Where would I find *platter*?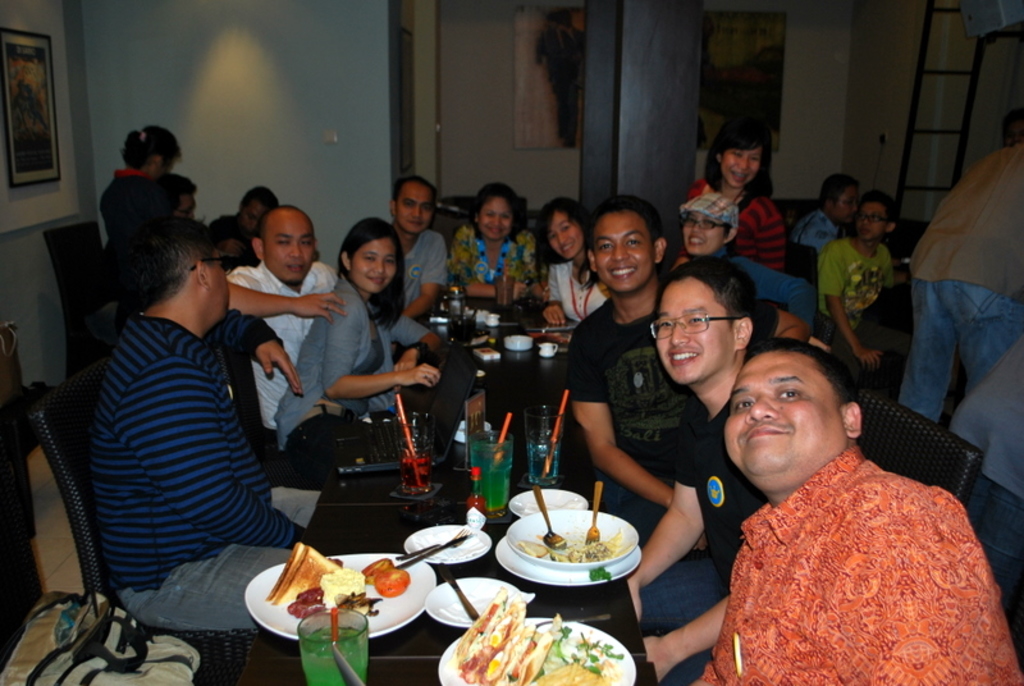
At 246 552 435 641.
